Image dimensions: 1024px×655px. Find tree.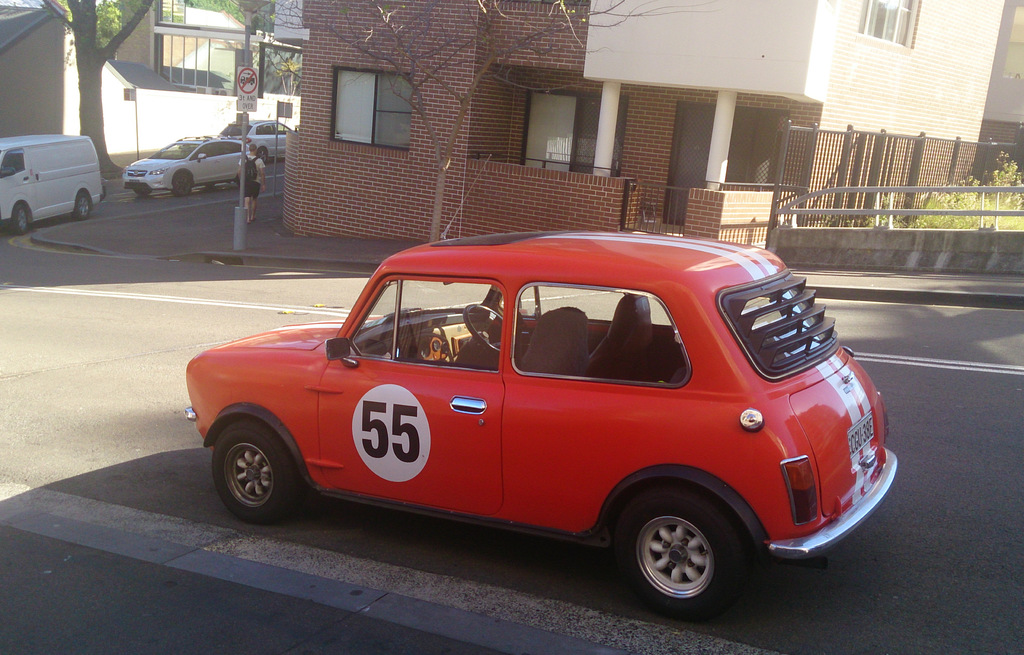
(left=40, top=0, right=159, bottom=174).
